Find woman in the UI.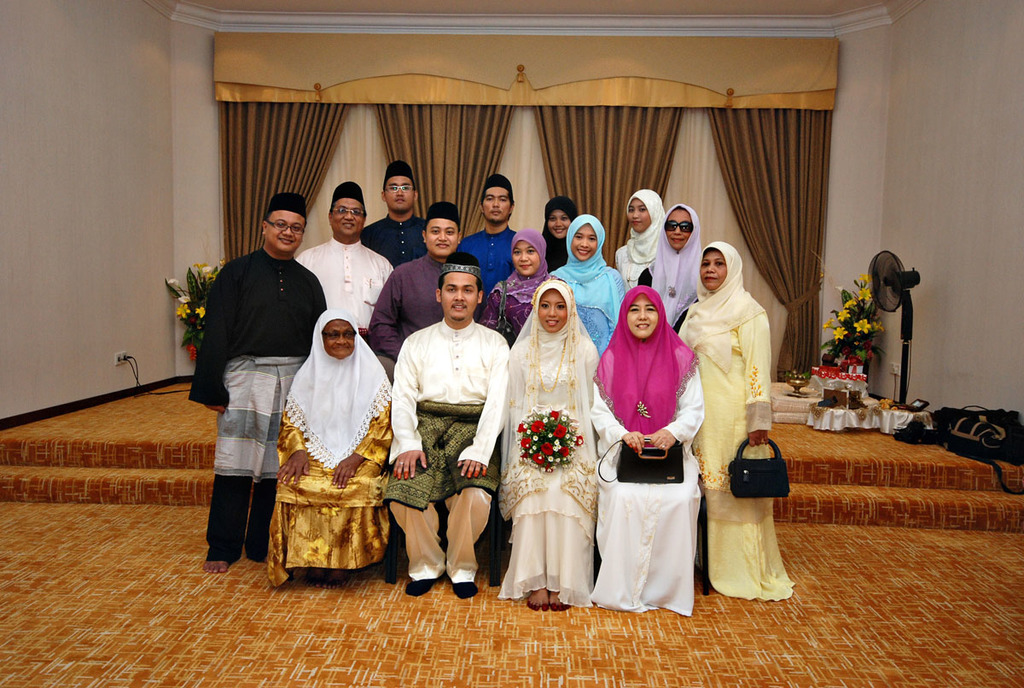
UI element at (495, 265, 599, 599).
